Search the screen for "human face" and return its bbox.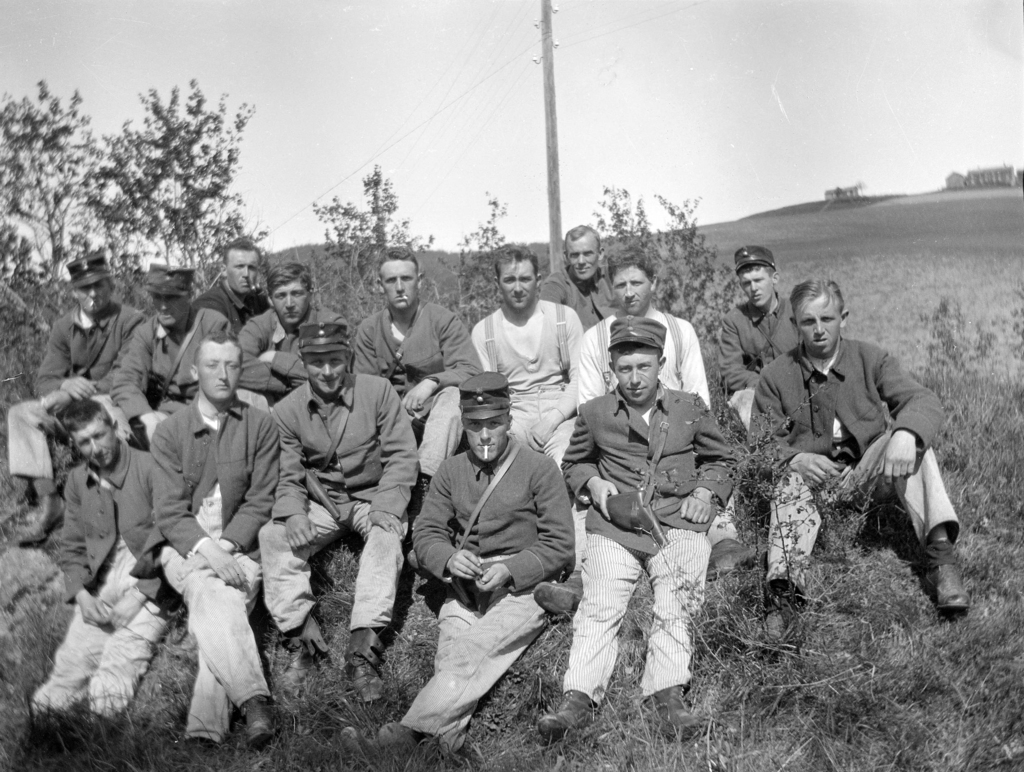
Found: (x1=306, y1=351, x2=345, y2=396).
